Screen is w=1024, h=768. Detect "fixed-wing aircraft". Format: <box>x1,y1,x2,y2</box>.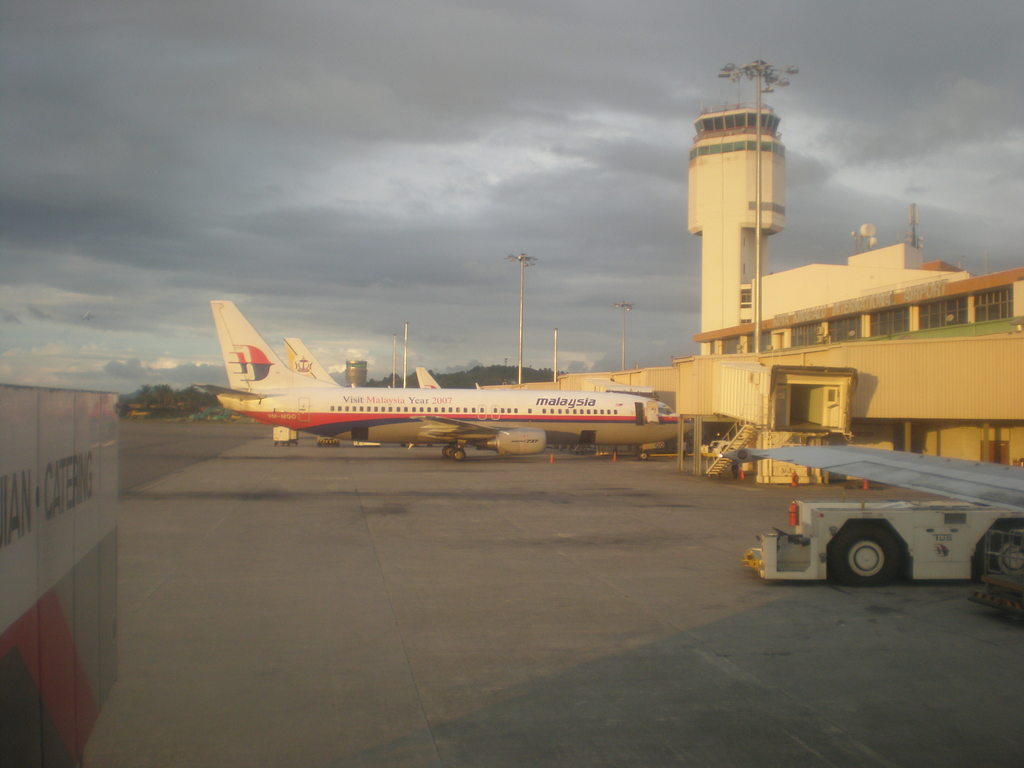
<box>412,367,447,392</box>.
